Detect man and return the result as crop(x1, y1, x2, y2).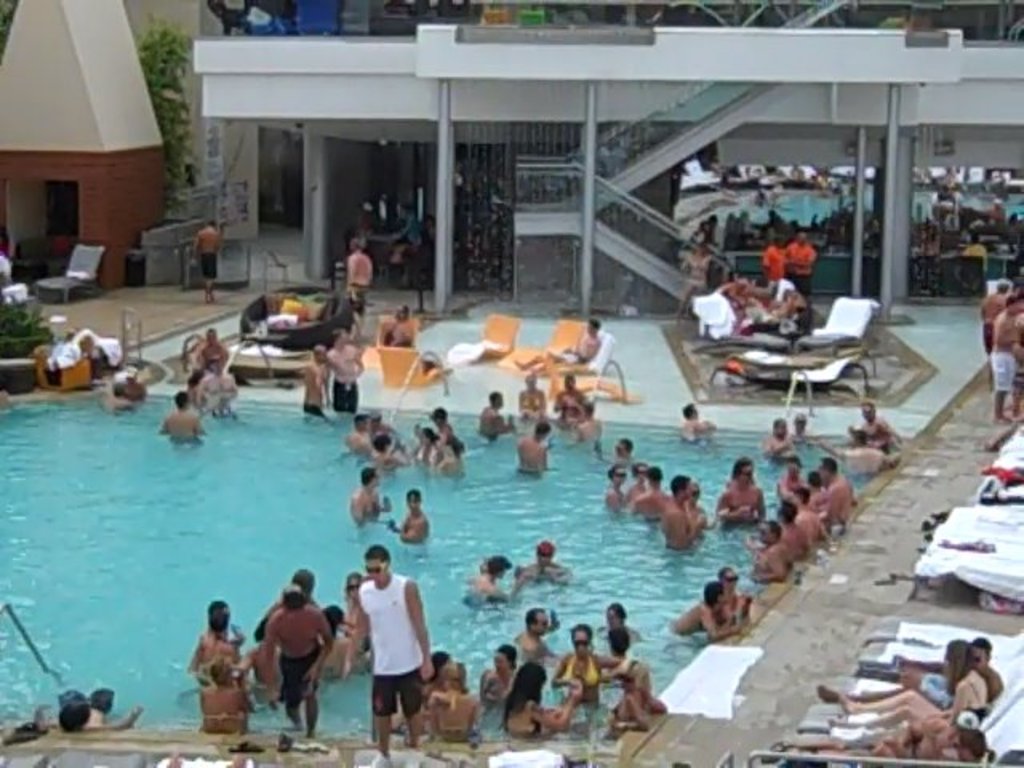
crop(766, 494, 811, 558).
